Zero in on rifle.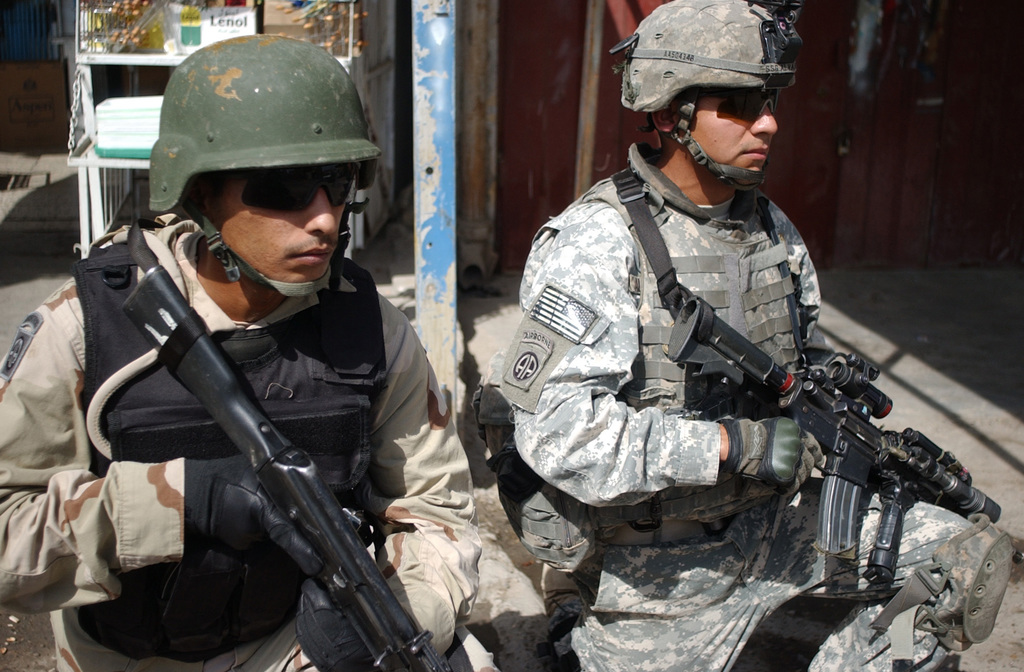
Zeroed in: left=661, top=290, right=1005, bottom=578.
